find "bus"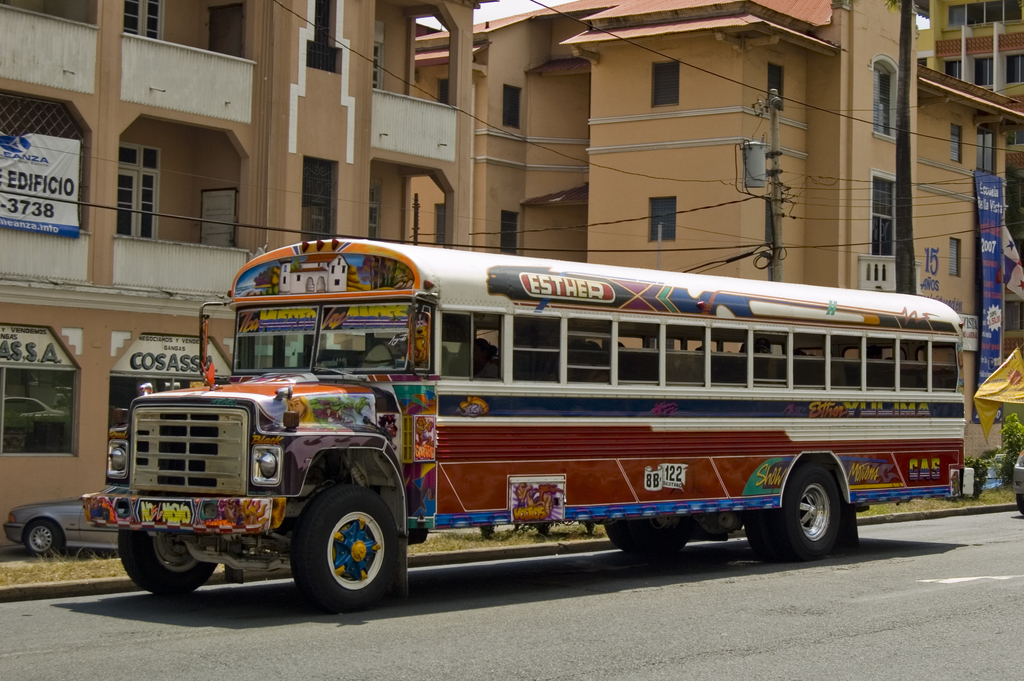
rect(86, 233, 967, 613)
